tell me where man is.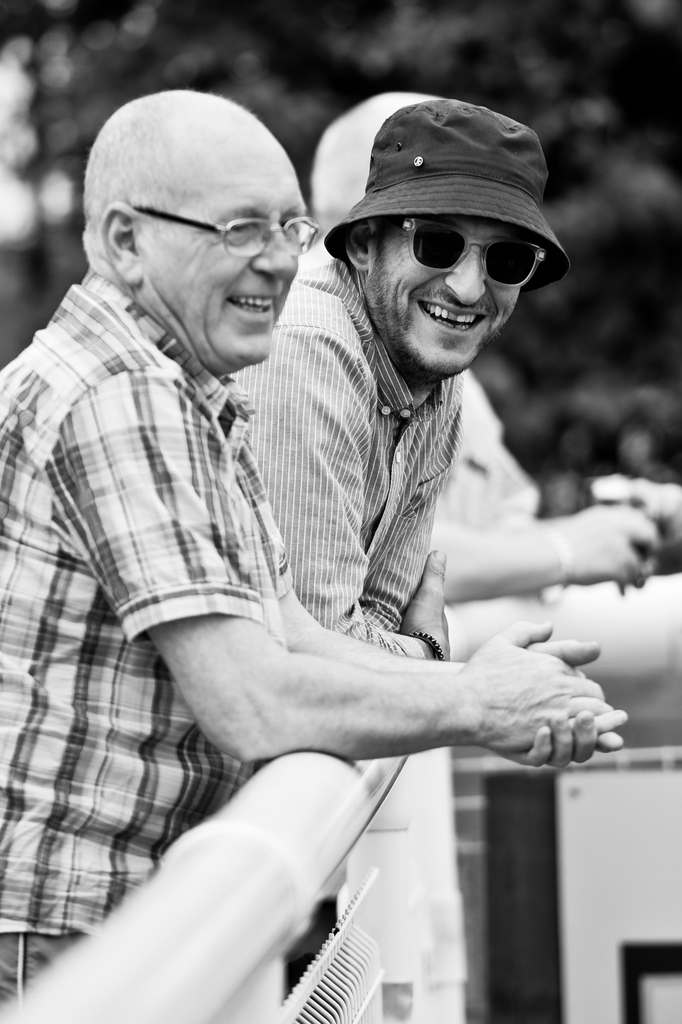
man is at rect(0, 90, 624, 1023).
